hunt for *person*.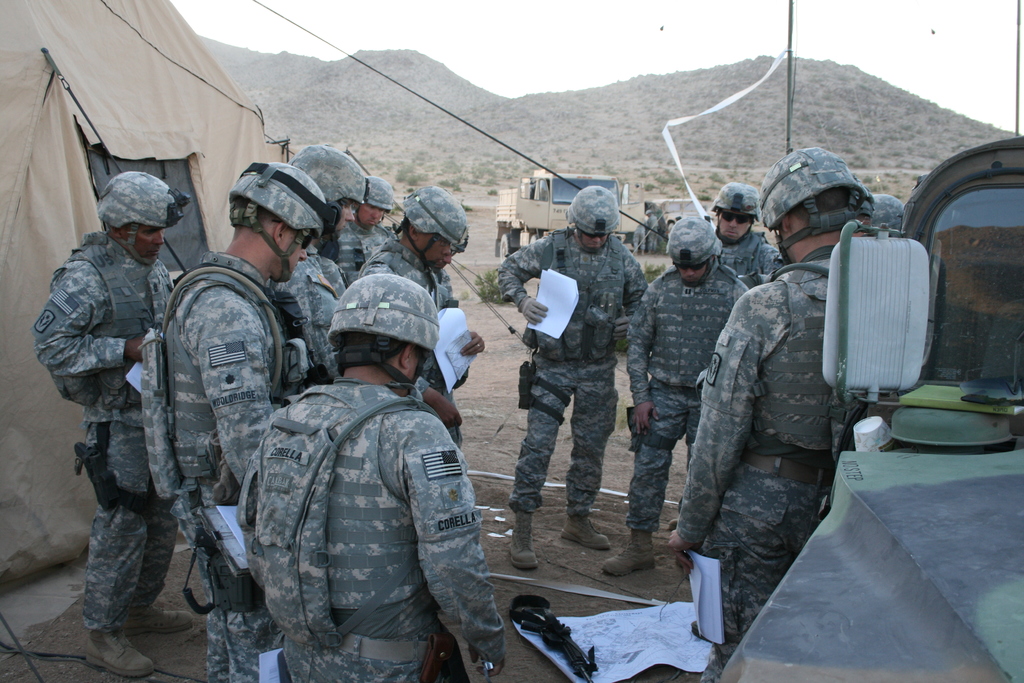
Hunted down at BBox(492, 188, 646, 572).
